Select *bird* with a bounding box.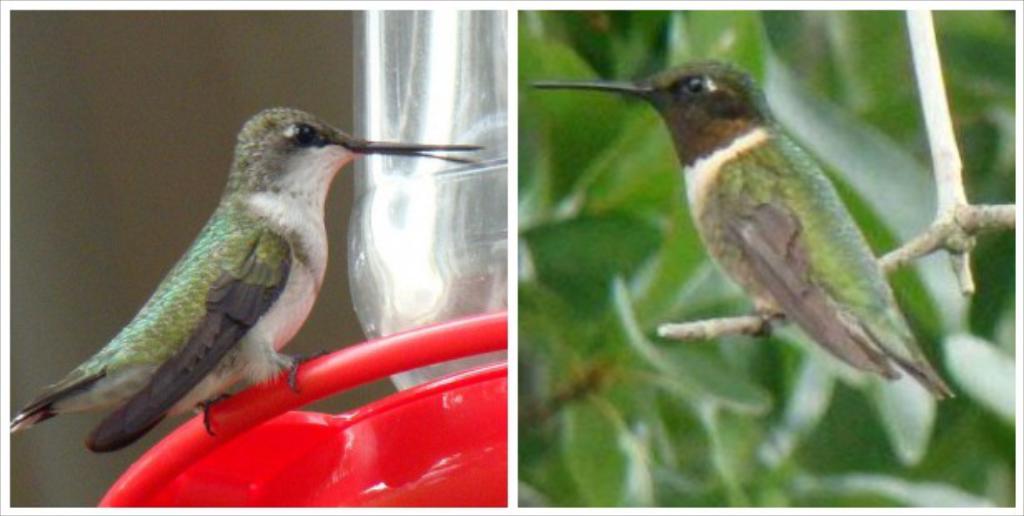
<bbox>15, 98, 455, 469</bbox>.
